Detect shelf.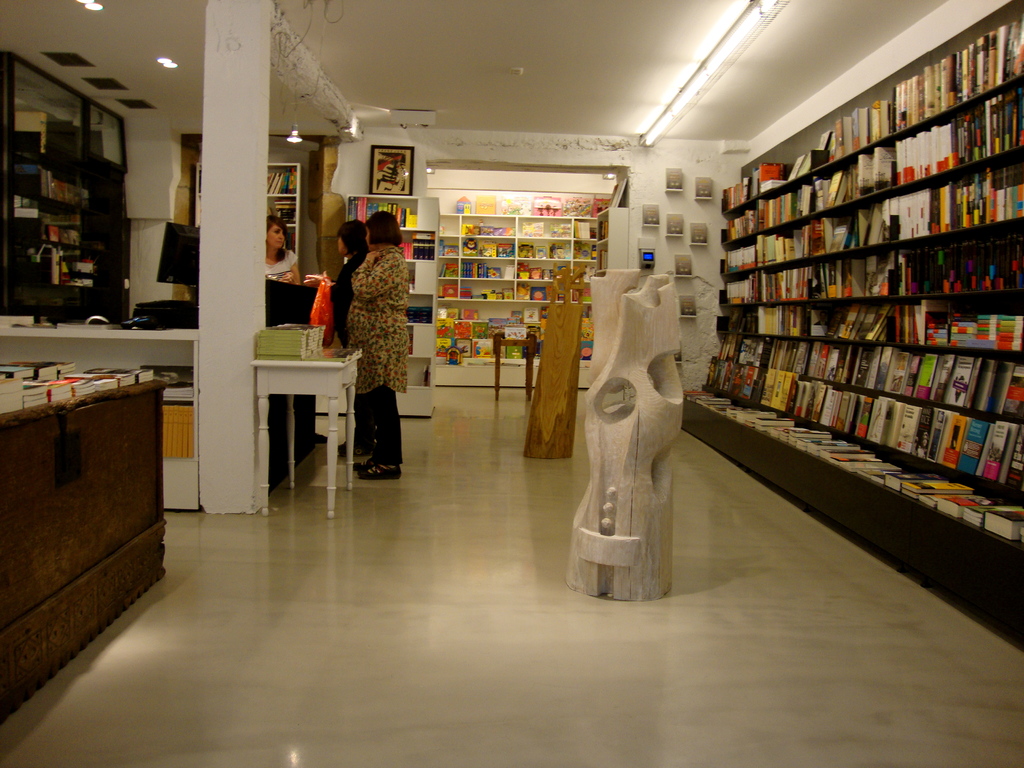
Detected at region(403, 293, 435, 321).
